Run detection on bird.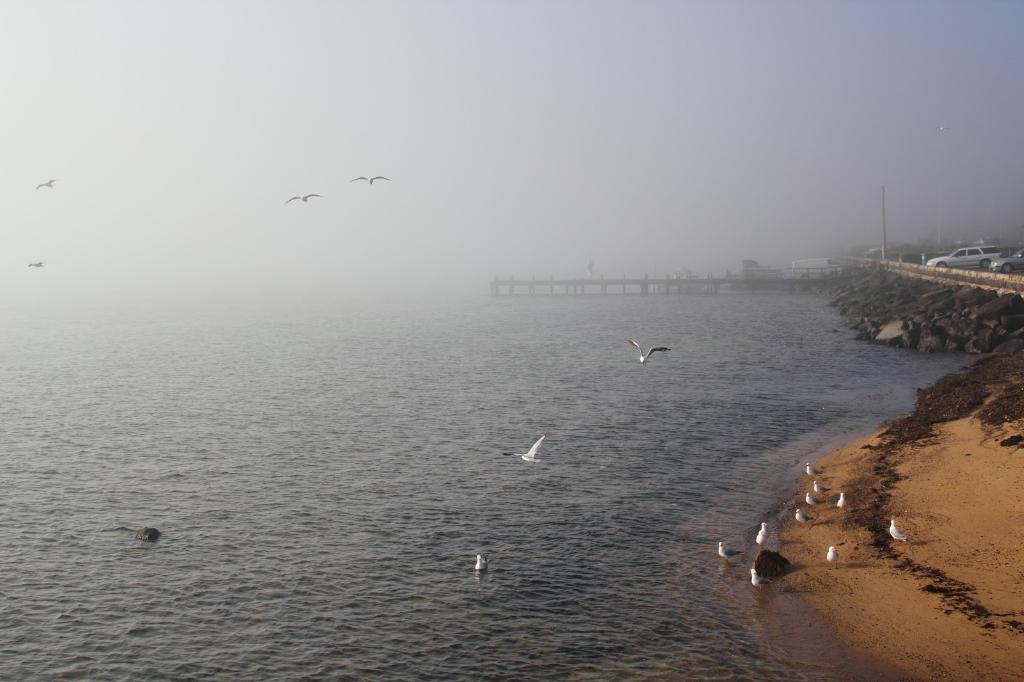
Result: region(347, 177, 386, 186).
